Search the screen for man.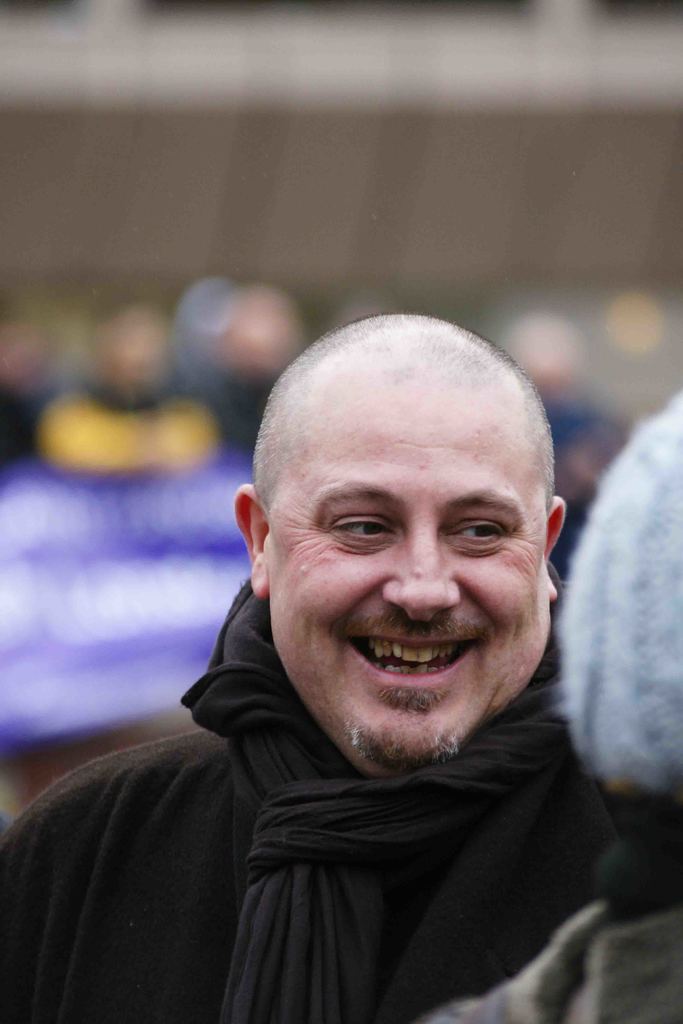
Found at <bbox>0, 314, 611, 1023</bbox>.
